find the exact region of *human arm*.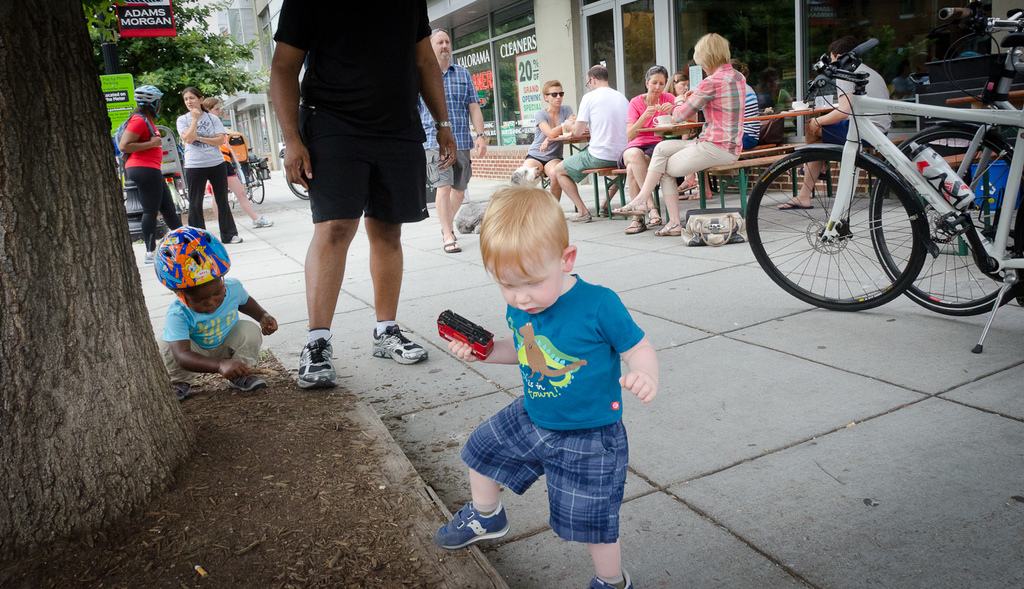
Exact region: x1=409, y1=0, x2=458, y2=172.
